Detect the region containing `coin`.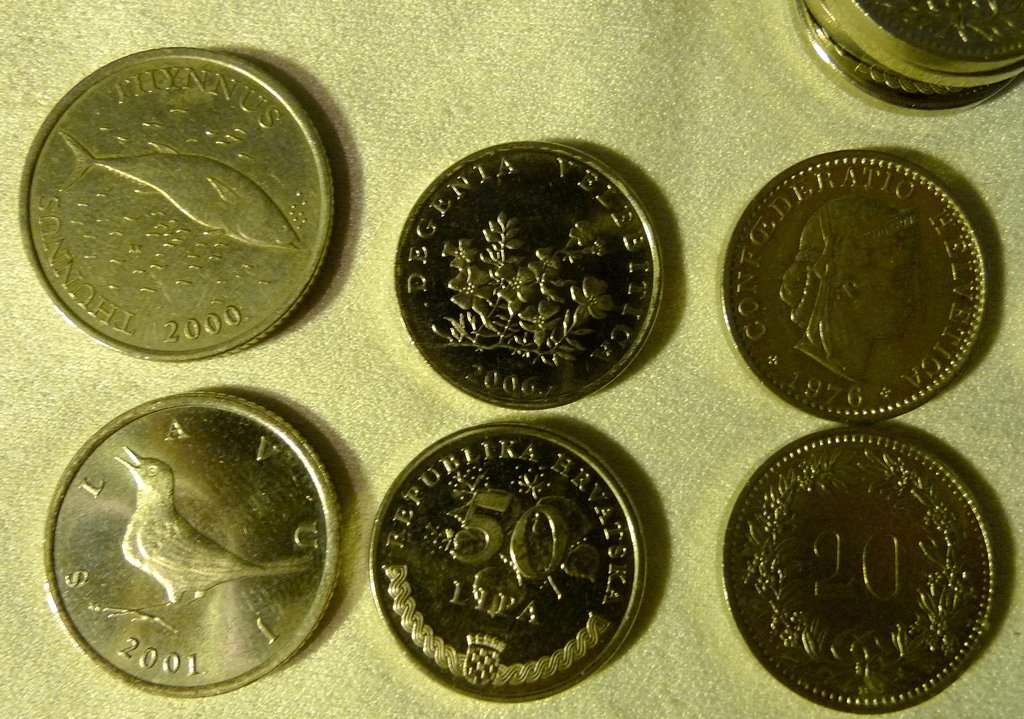
829 0 1023 72.
